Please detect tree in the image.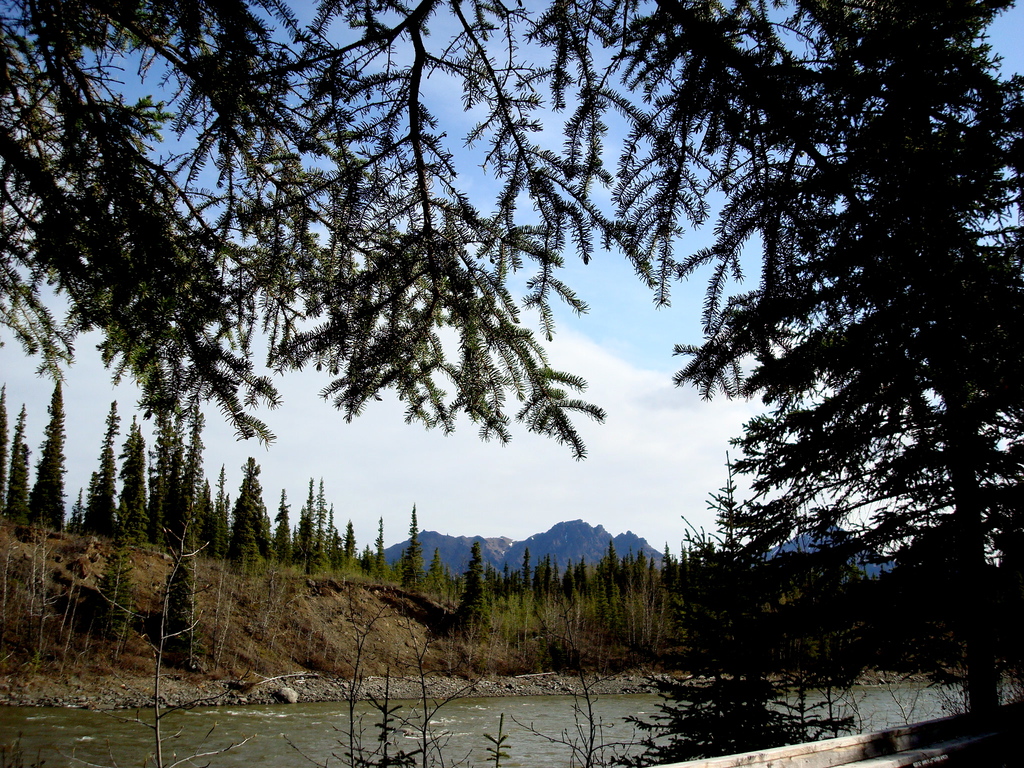
443, 540, 495, 639.
